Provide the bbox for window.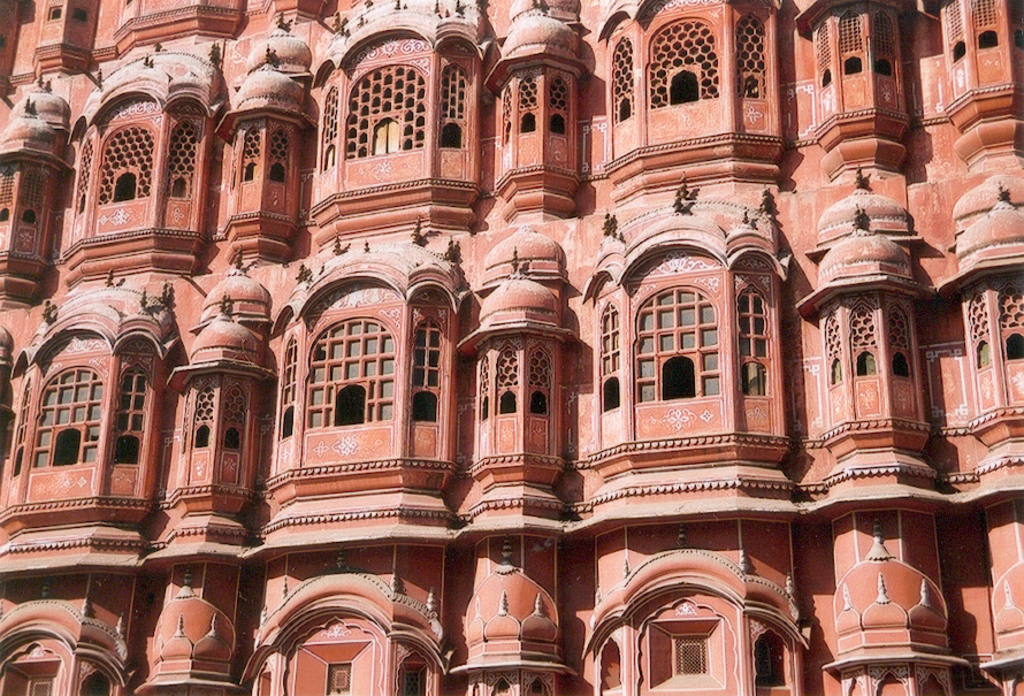
{"x1": 801, "y1": 0, "x2": 910, "y2": 139}.
